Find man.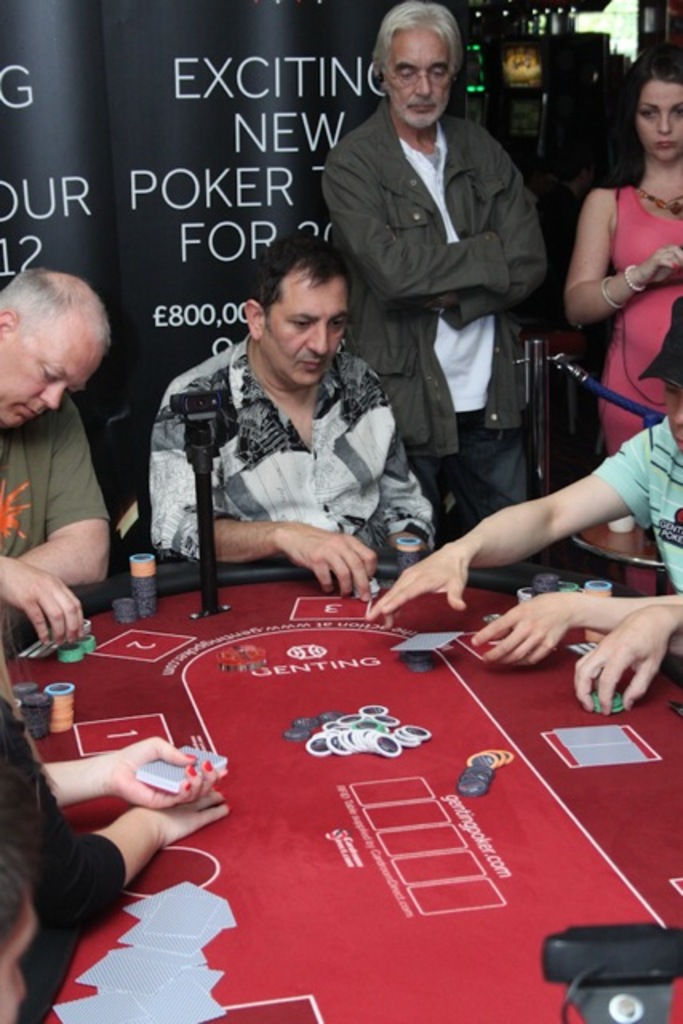
(x1=366, y1=291, x2=681, y2=669).
